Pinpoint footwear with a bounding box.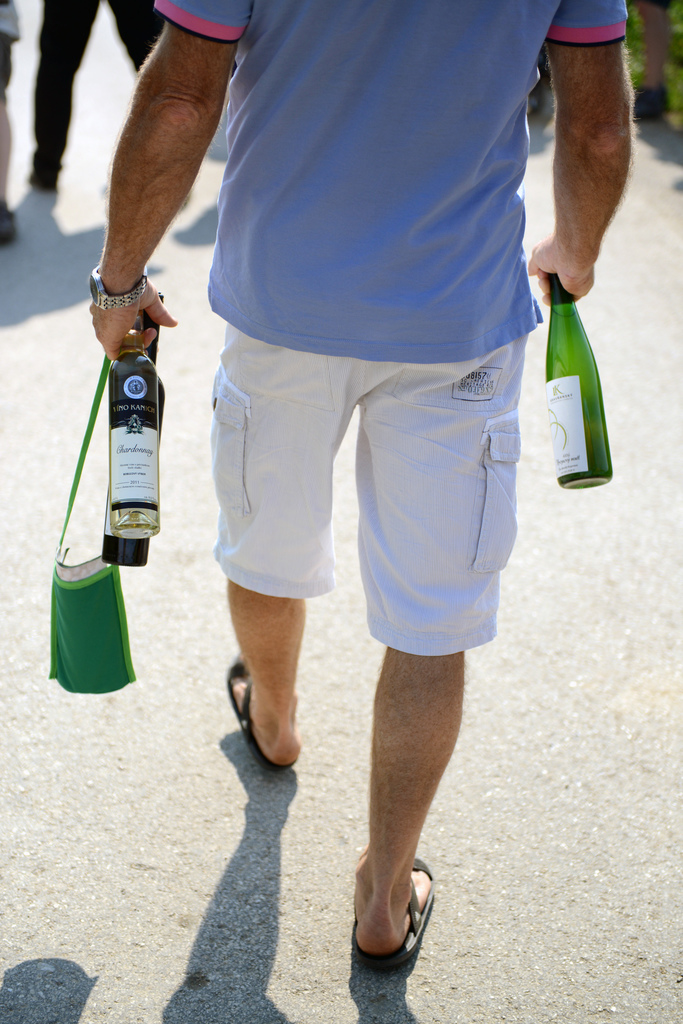
crop(358, 847, 435, 968).
